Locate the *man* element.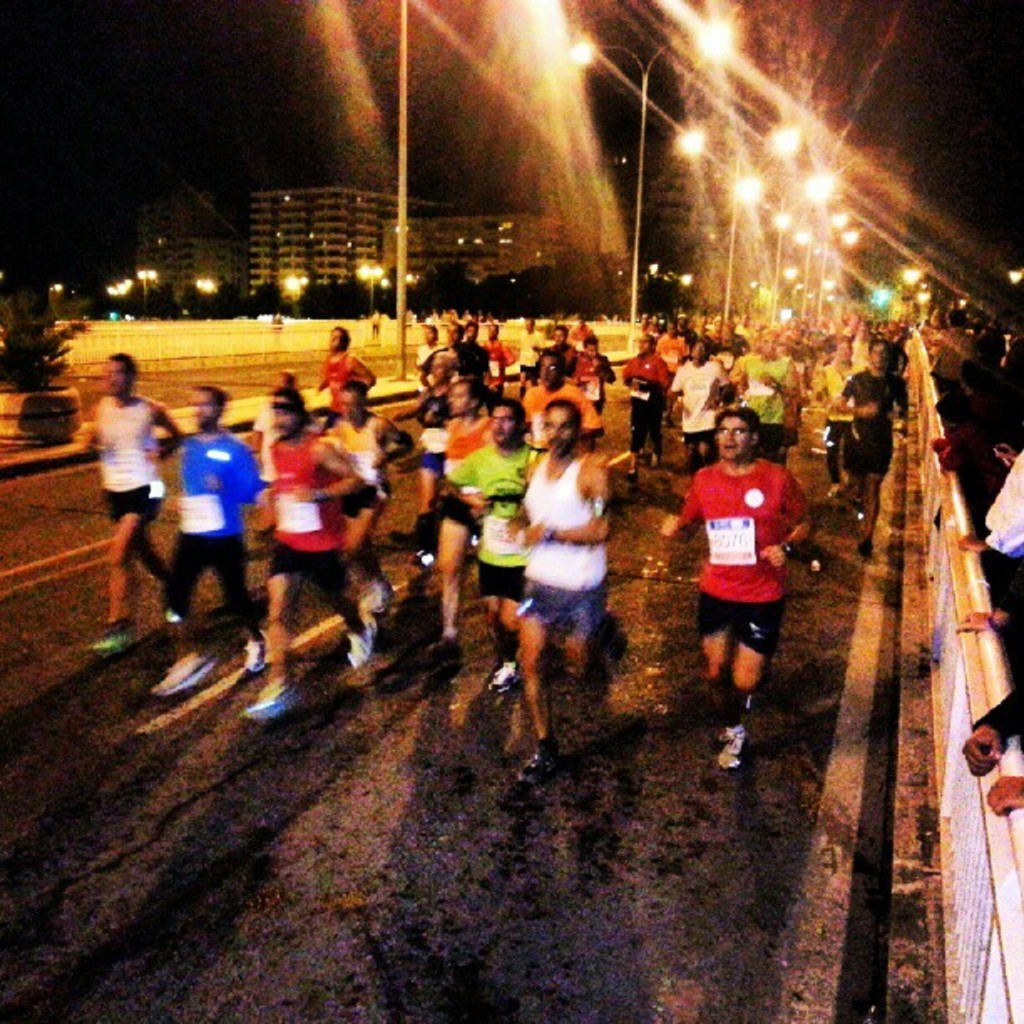
Element bbox: [244, 390, 360, 730].
